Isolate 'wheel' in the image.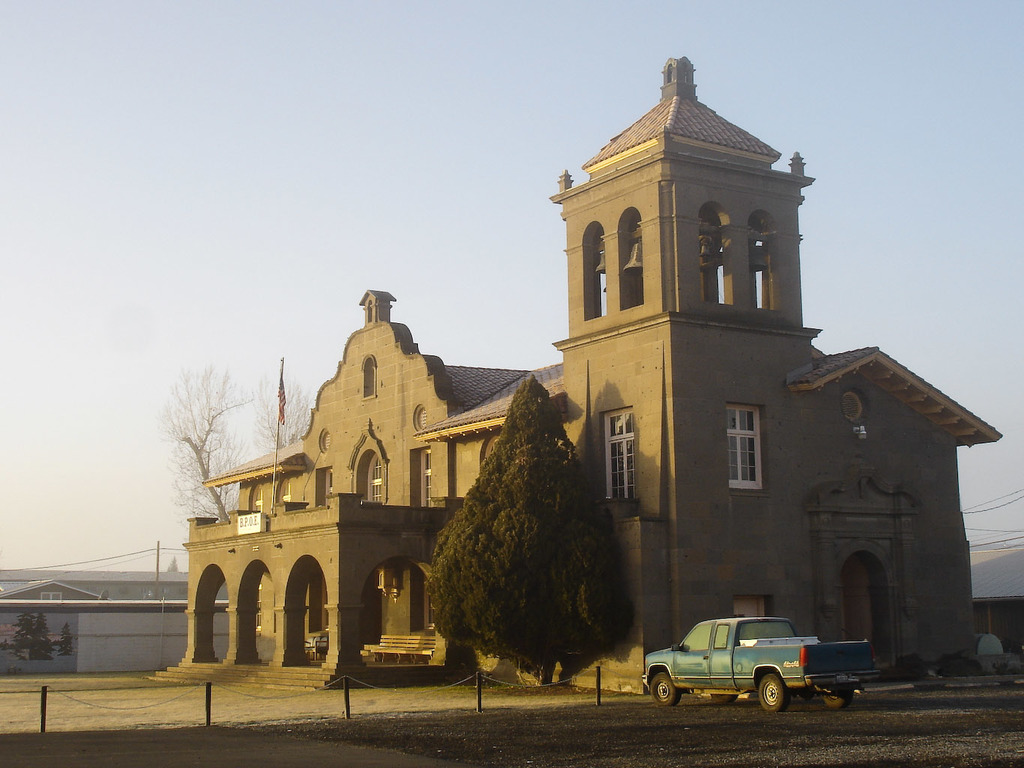
Isolated region: <bbox>710, 693, 736, 702</bbox>.
